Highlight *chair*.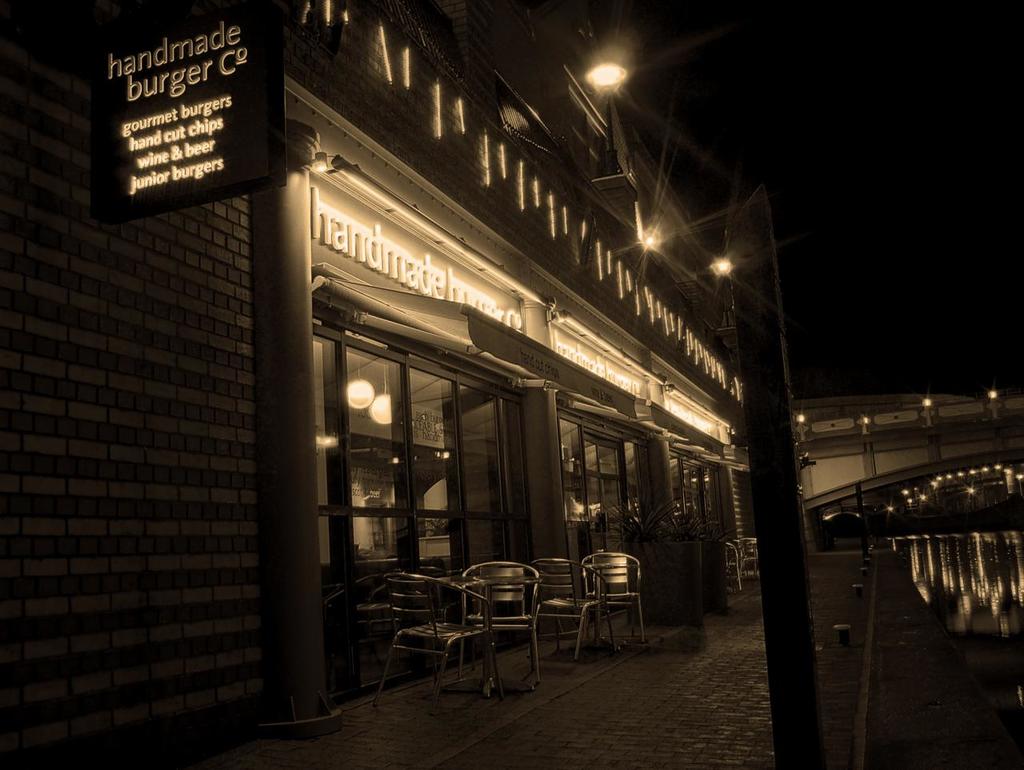
Highlighted region: [724, 537, 758, 596].
